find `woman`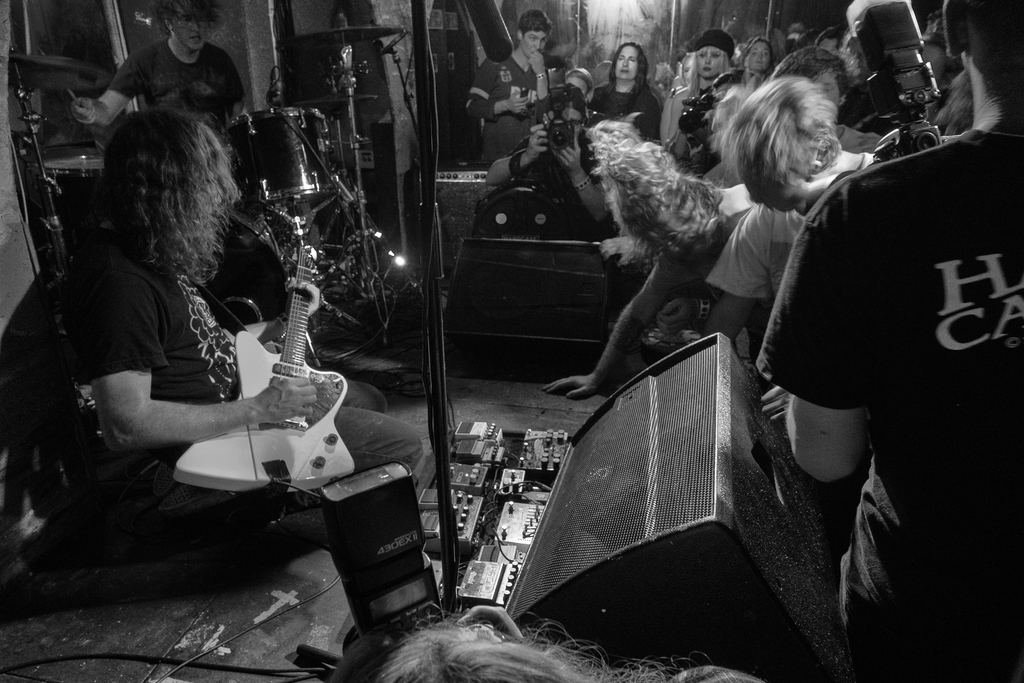
detection(741, 33, 779, 78)
